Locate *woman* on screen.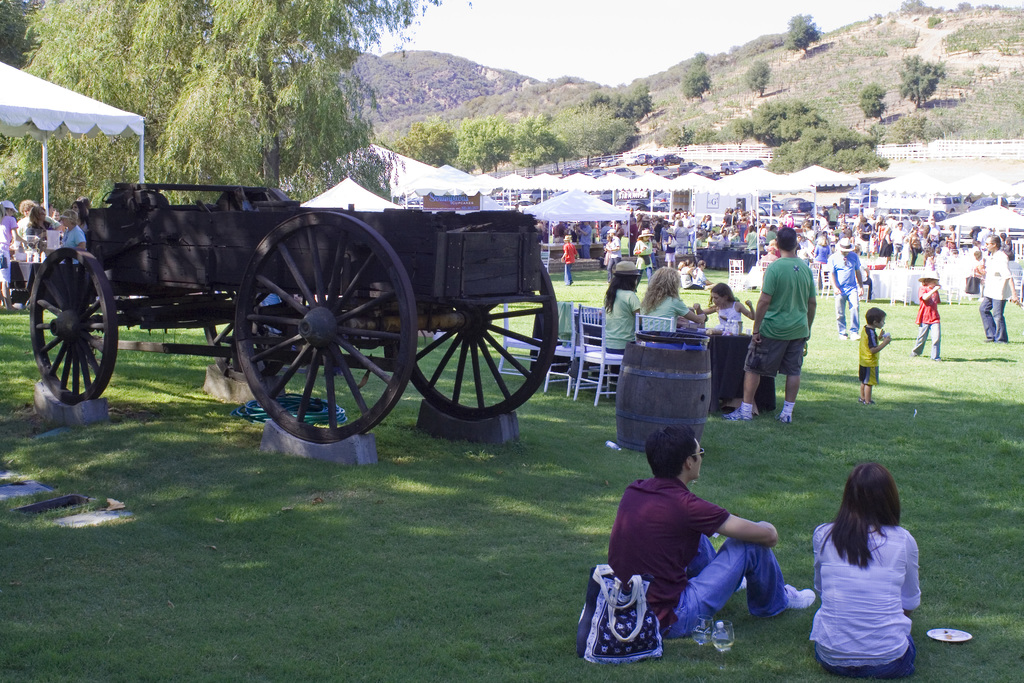
On screen at (69,202,93,235).
